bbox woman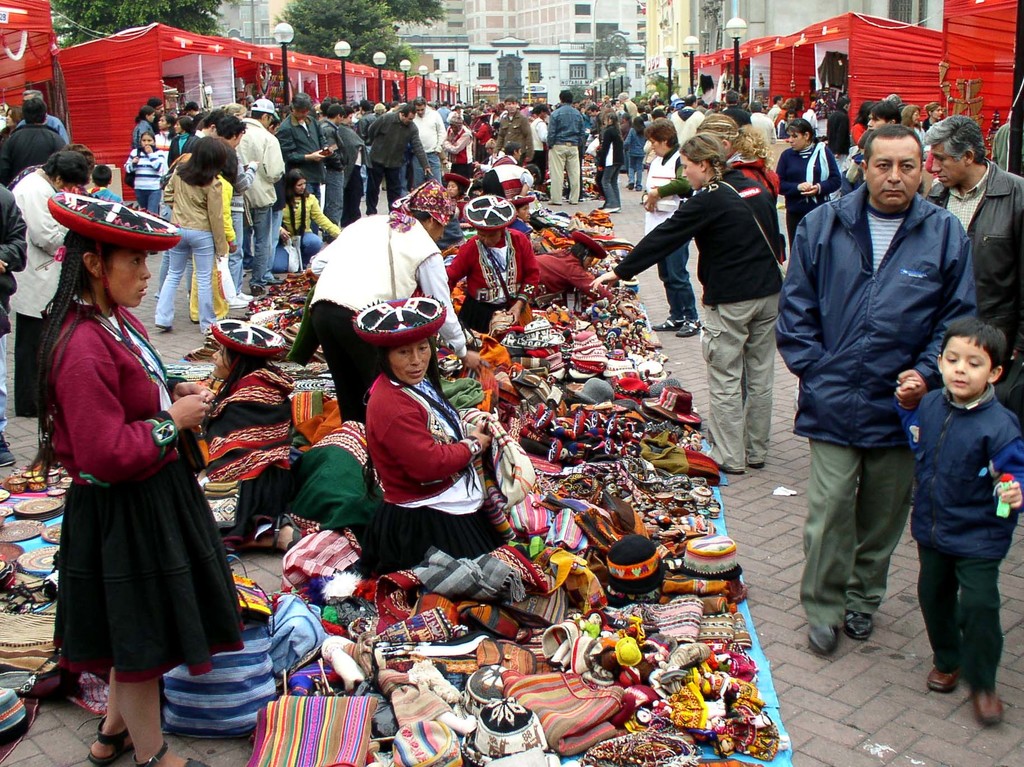
x1=476 y1=138 x2=507 y2=176
